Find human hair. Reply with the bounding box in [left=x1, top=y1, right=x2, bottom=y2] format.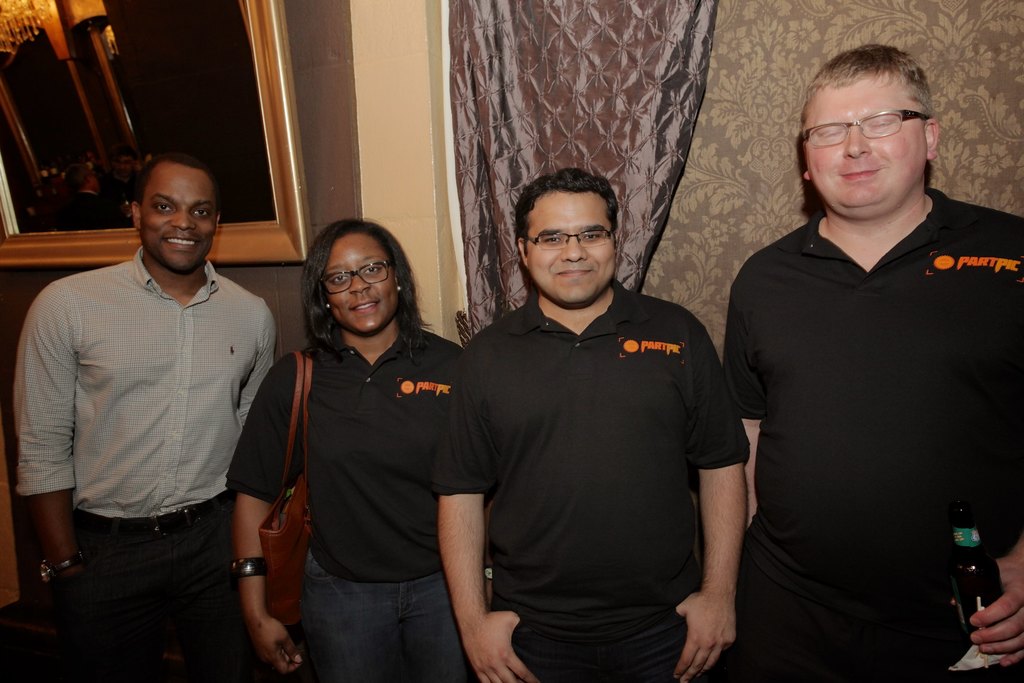
[left=136, top=153, right=216, bottom=206].
